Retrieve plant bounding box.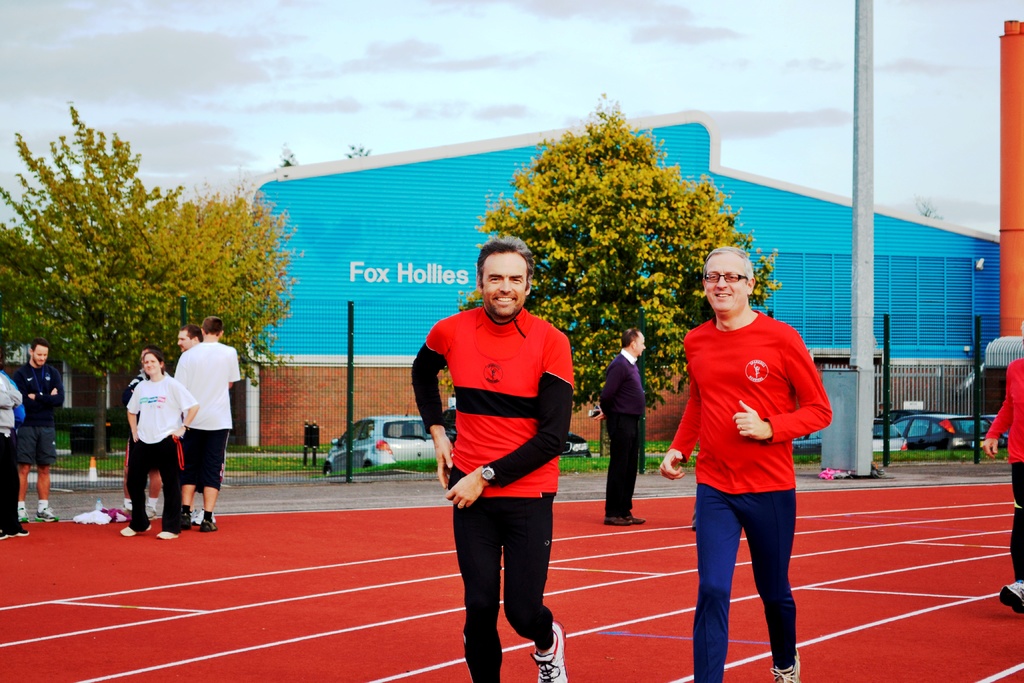
Bounding box: (left=332, top=450, right=440, bottom=478).
